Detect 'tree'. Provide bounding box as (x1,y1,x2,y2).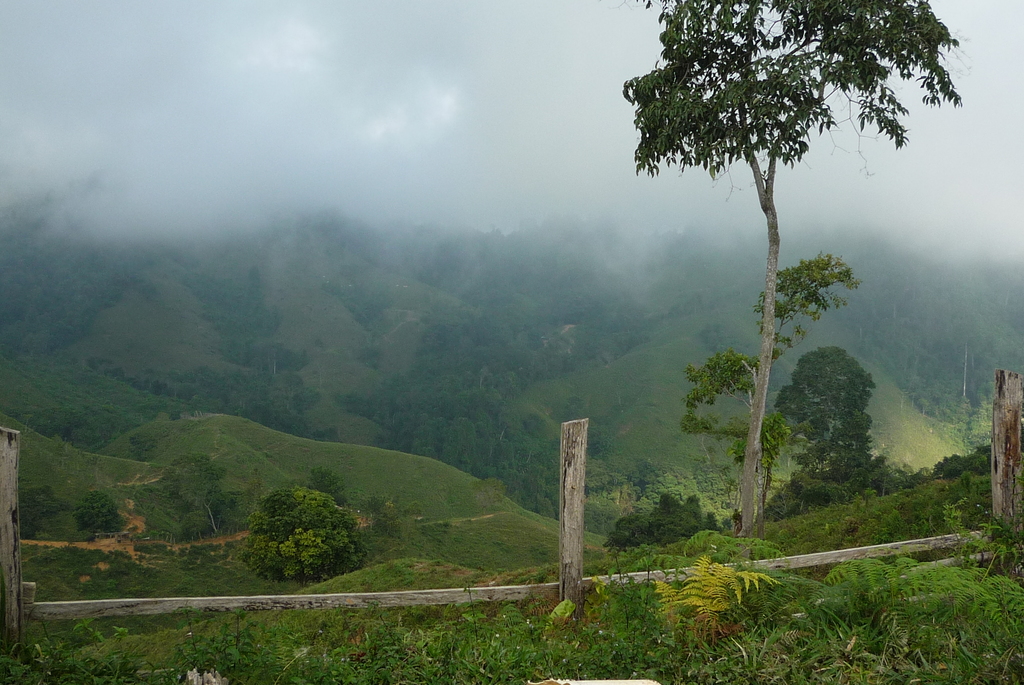
(73,489,123,536).
